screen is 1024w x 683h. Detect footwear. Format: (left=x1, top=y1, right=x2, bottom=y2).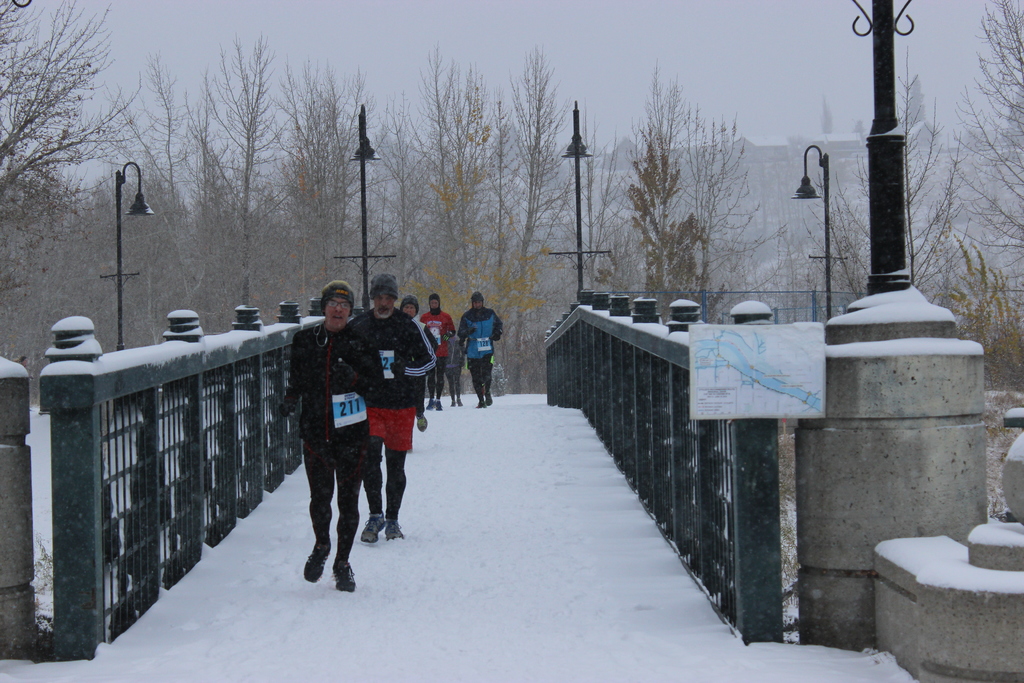
(left=415, top=407, right=428, bottom=436).
